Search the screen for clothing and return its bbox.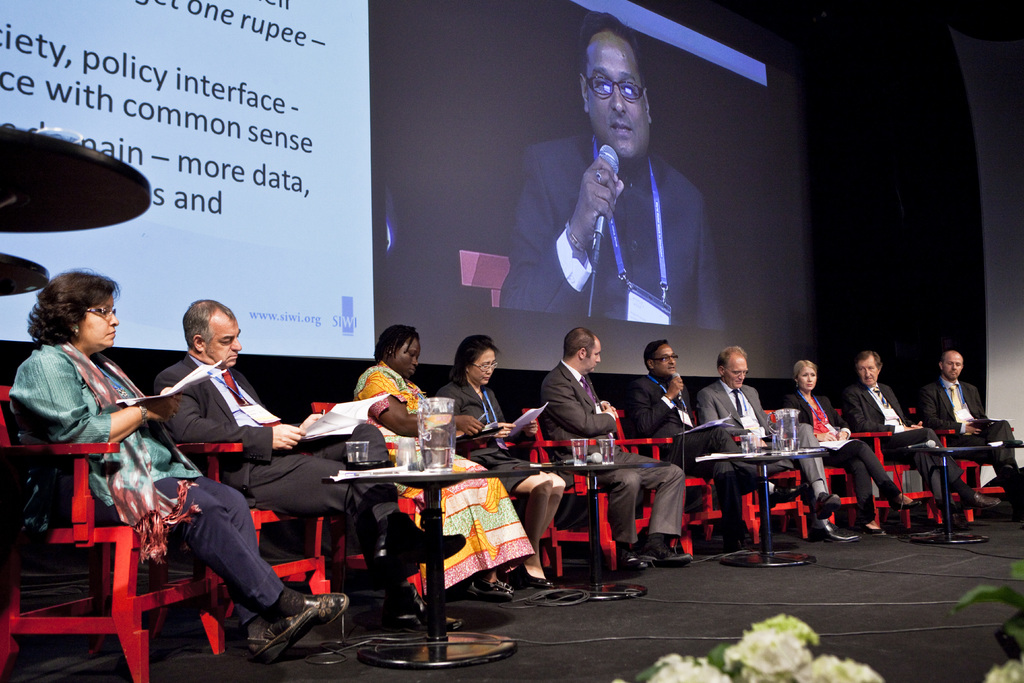
Found: <box>499,131,726,329</box>.
